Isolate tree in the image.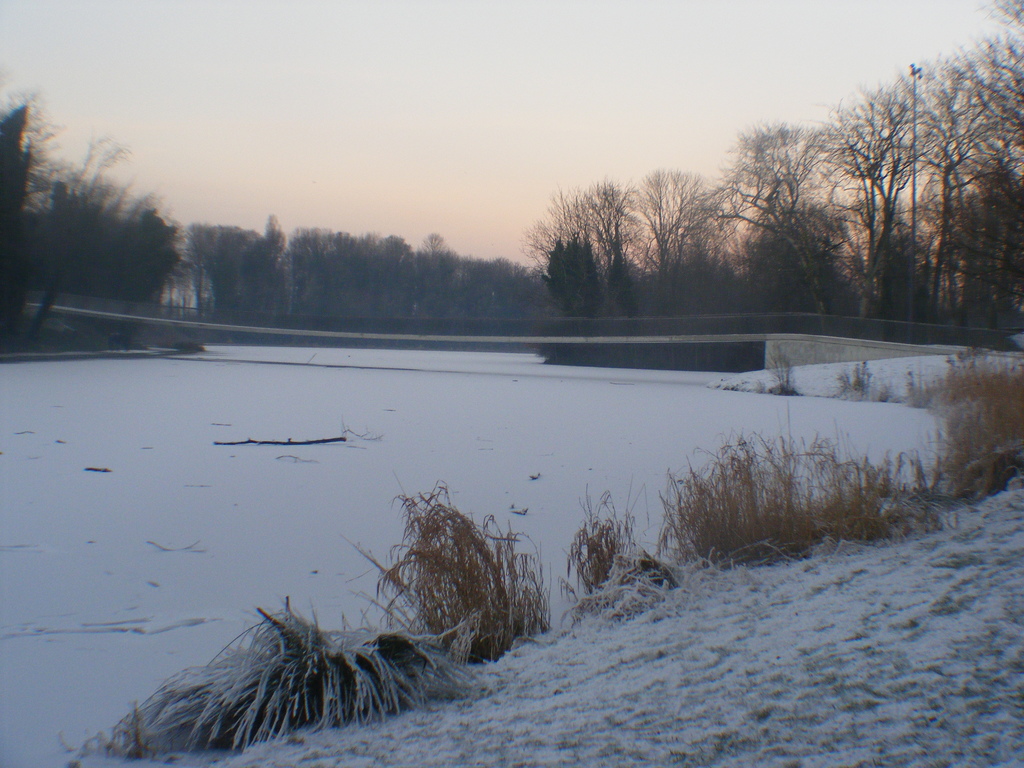
Isolated region: {"left": 524, "top": 166, "right": 661, "bottom": 308}.
